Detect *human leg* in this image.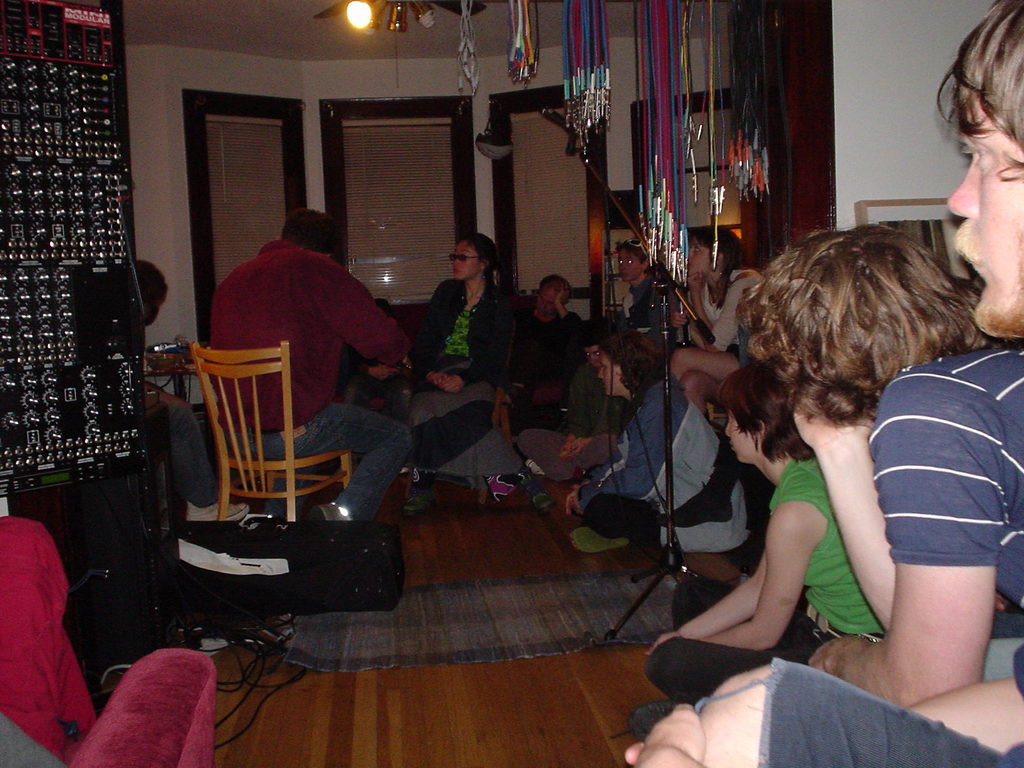
Detection: 584,492,666,542.
